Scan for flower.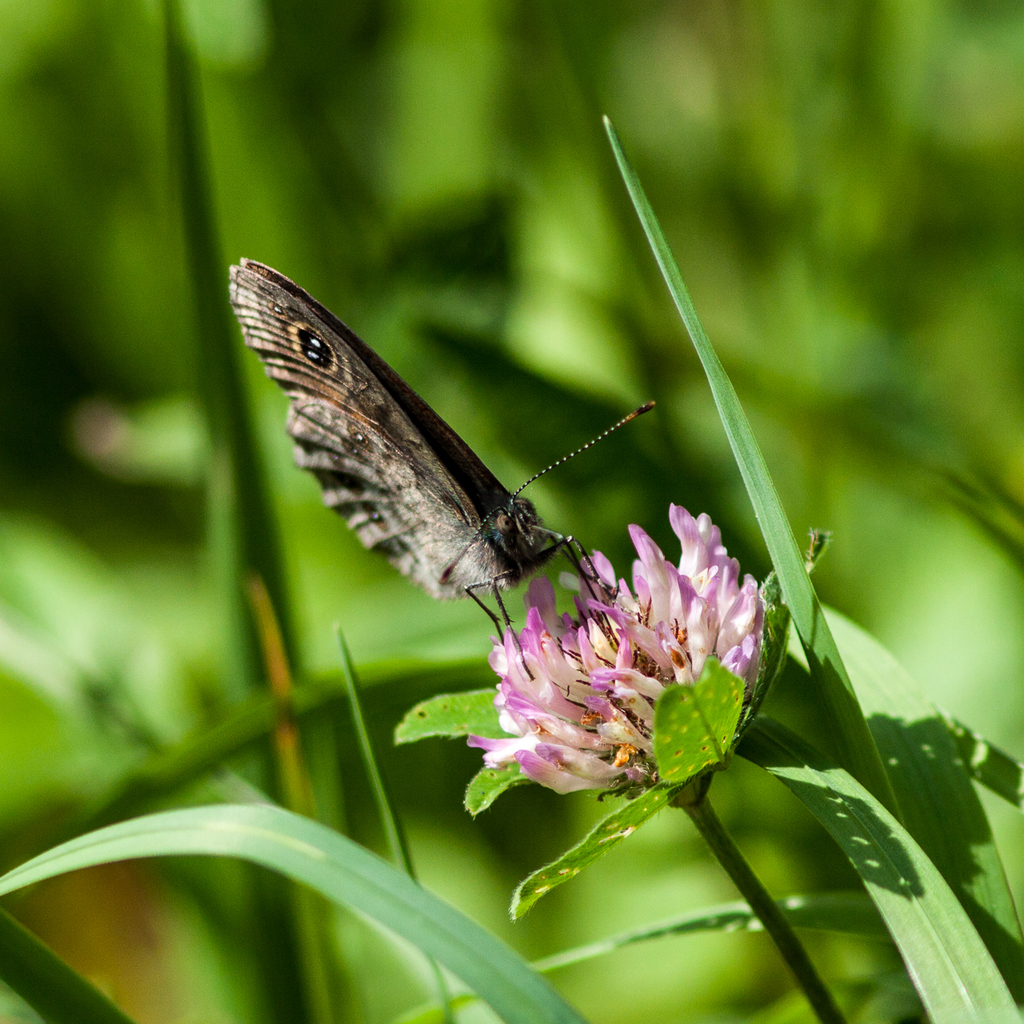
Scan result: left=462, top=498, right=773, bottom=801.
